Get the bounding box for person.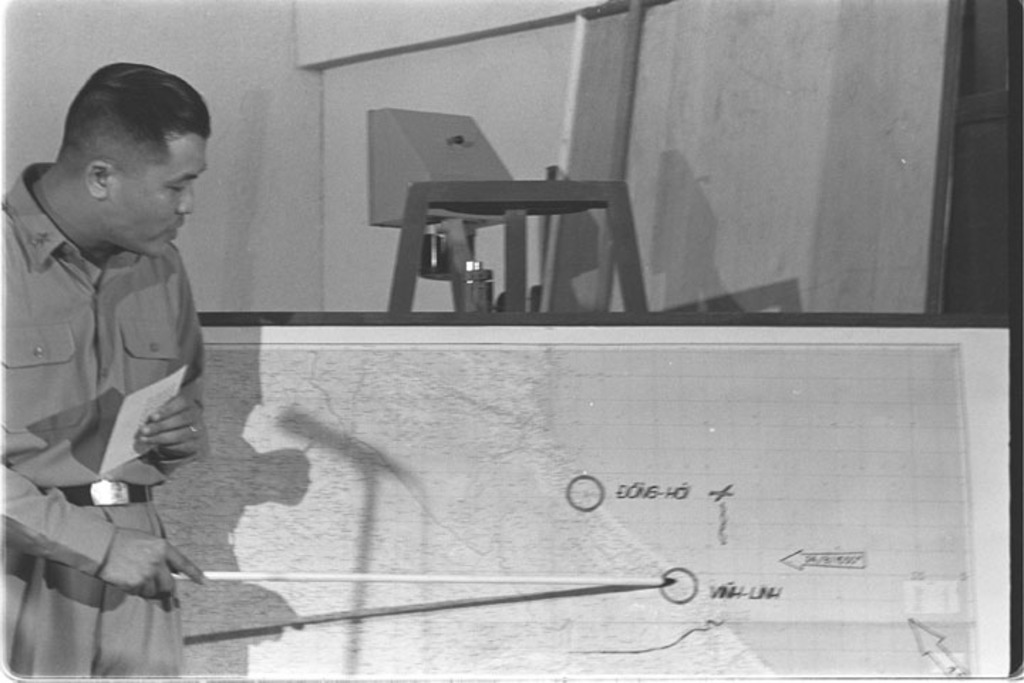
(0,67,210,677).
